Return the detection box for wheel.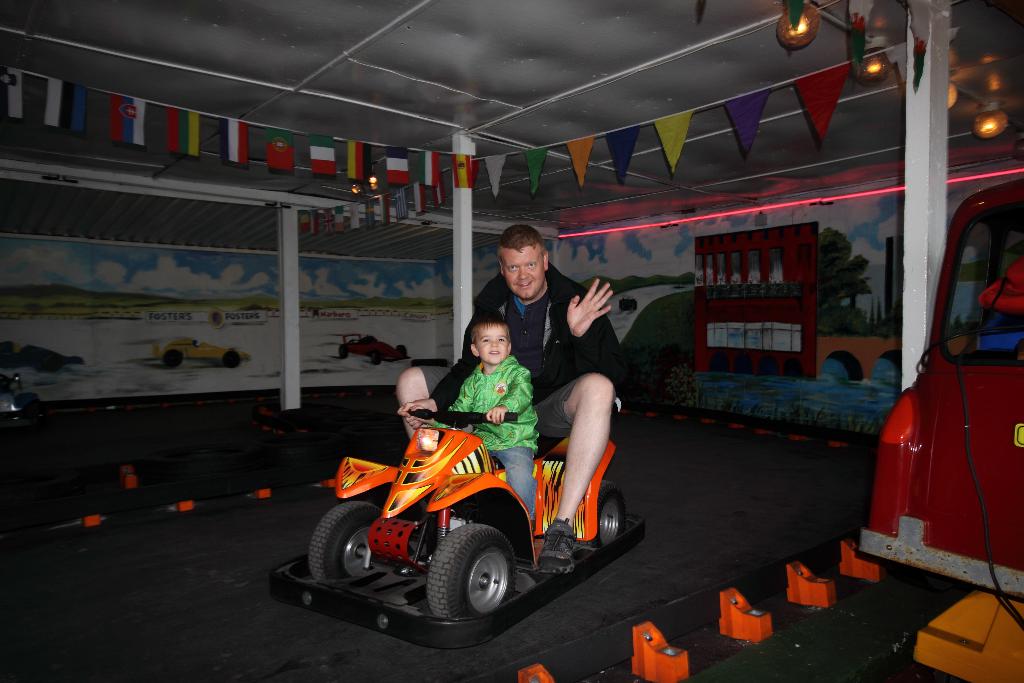
Rect(428, 543, 517, 630).
